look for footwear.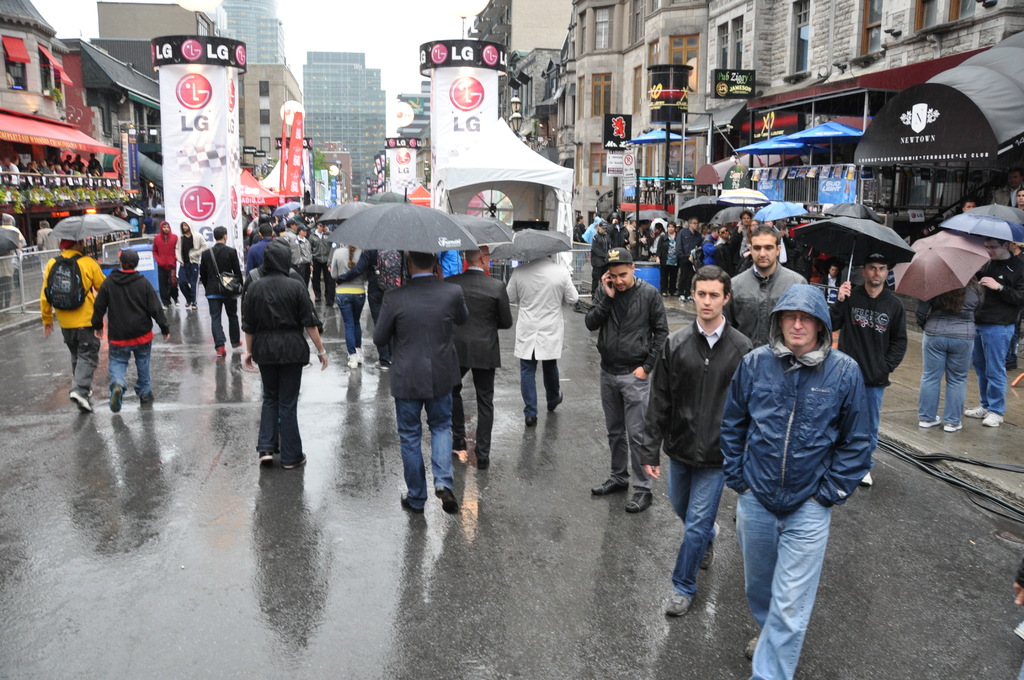
Found: pyautogui.locateOnScreen(626, 485, 652, 512).
